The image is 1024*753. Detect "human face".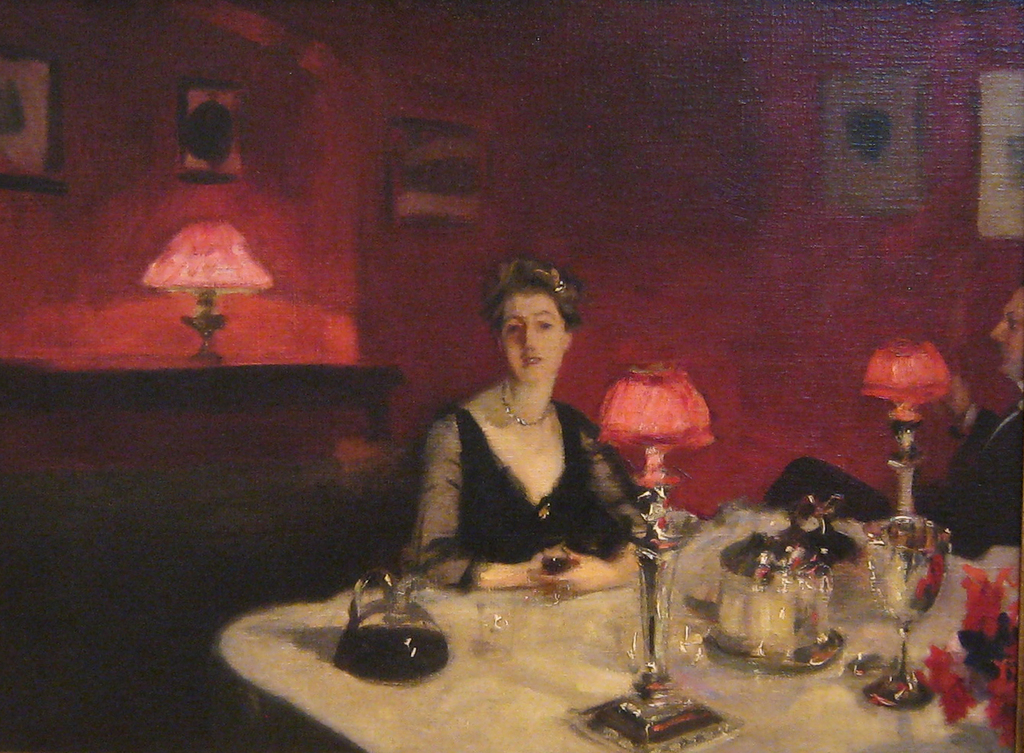
Detection: {"left": 987, "top": 286, "right": 1023, "bottom": 376}.
